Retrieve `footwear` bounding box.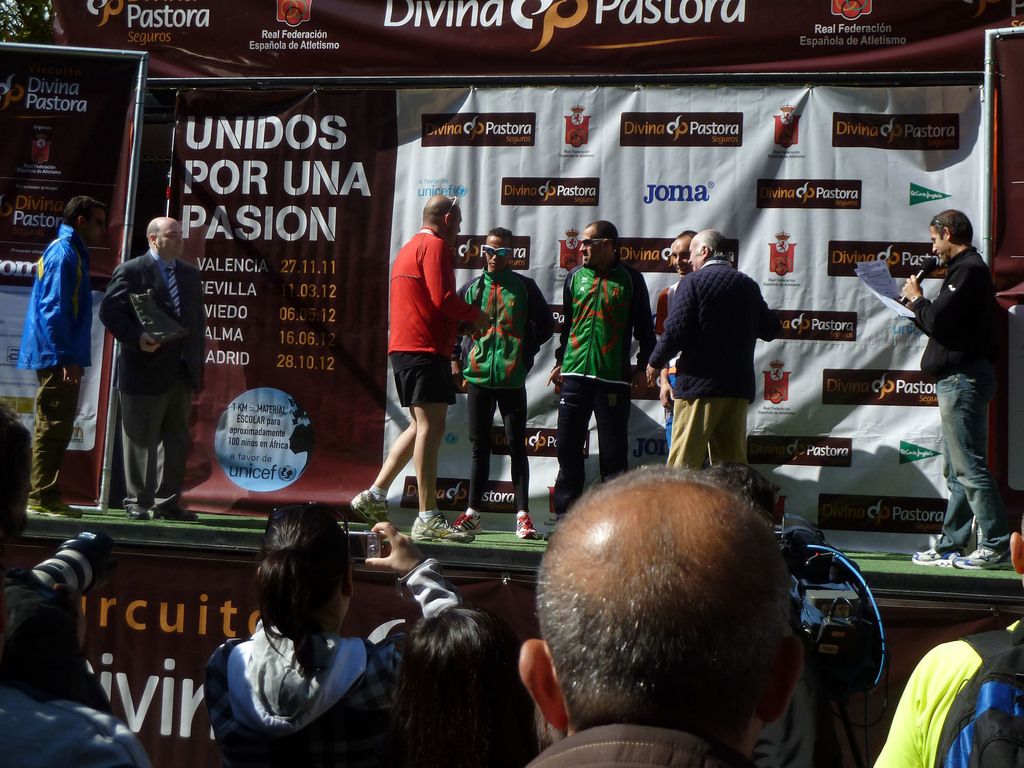
Bounding box: box=[516, 509, 545, 539].
